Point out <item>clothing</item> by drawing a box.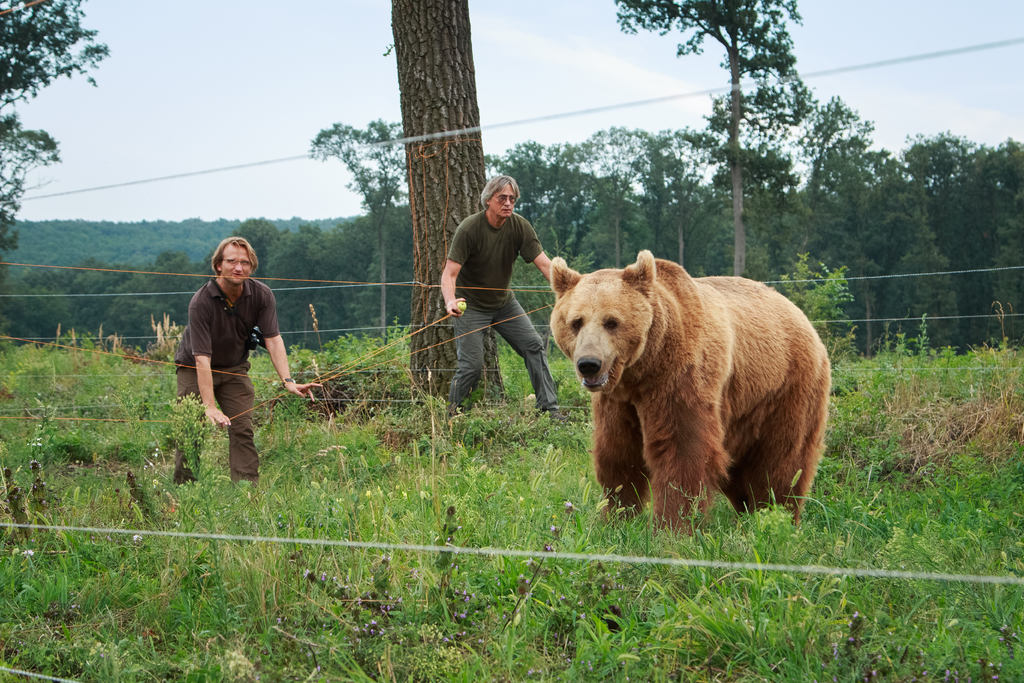
[172, 281, 291, 493].
